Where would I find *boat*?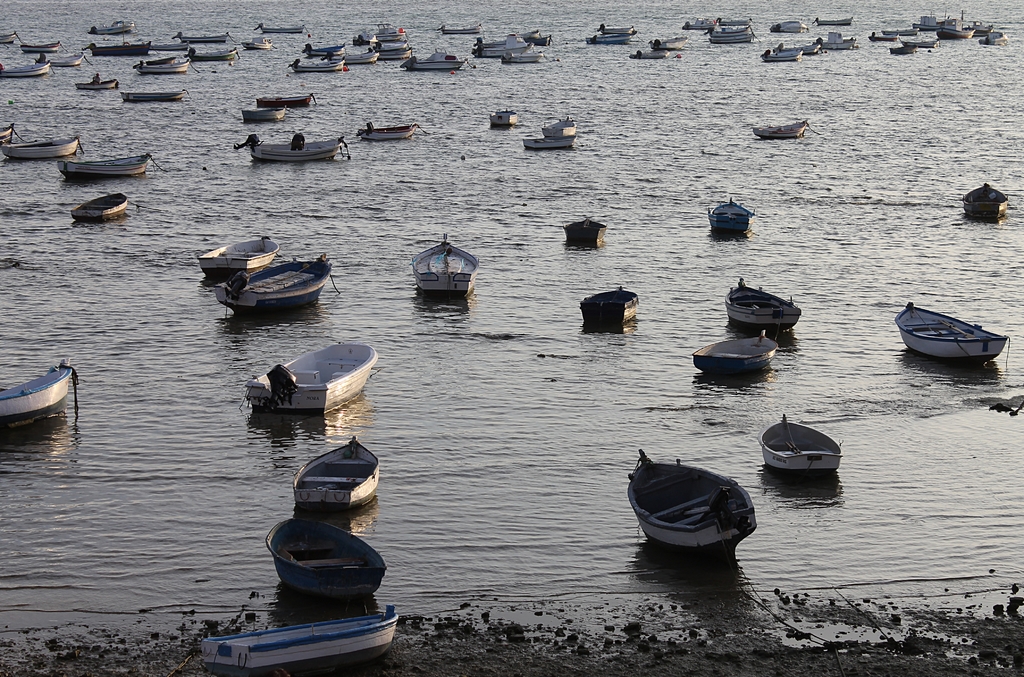
At 238, 108, 289, 120.
